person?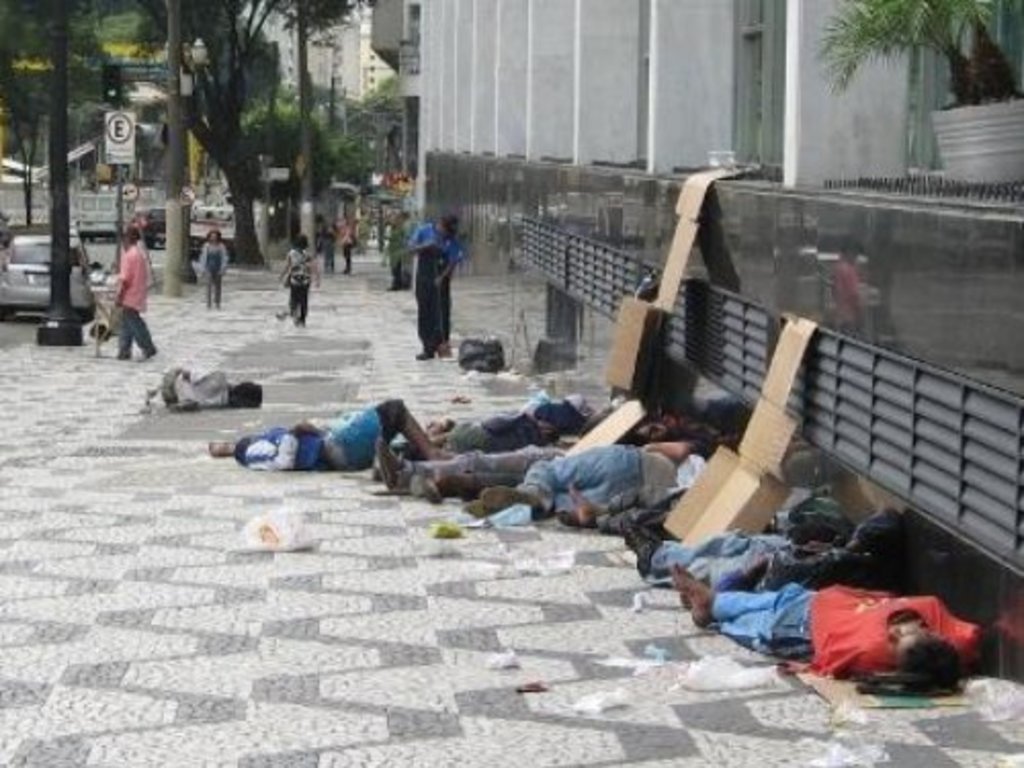
(399,209,471,360)
